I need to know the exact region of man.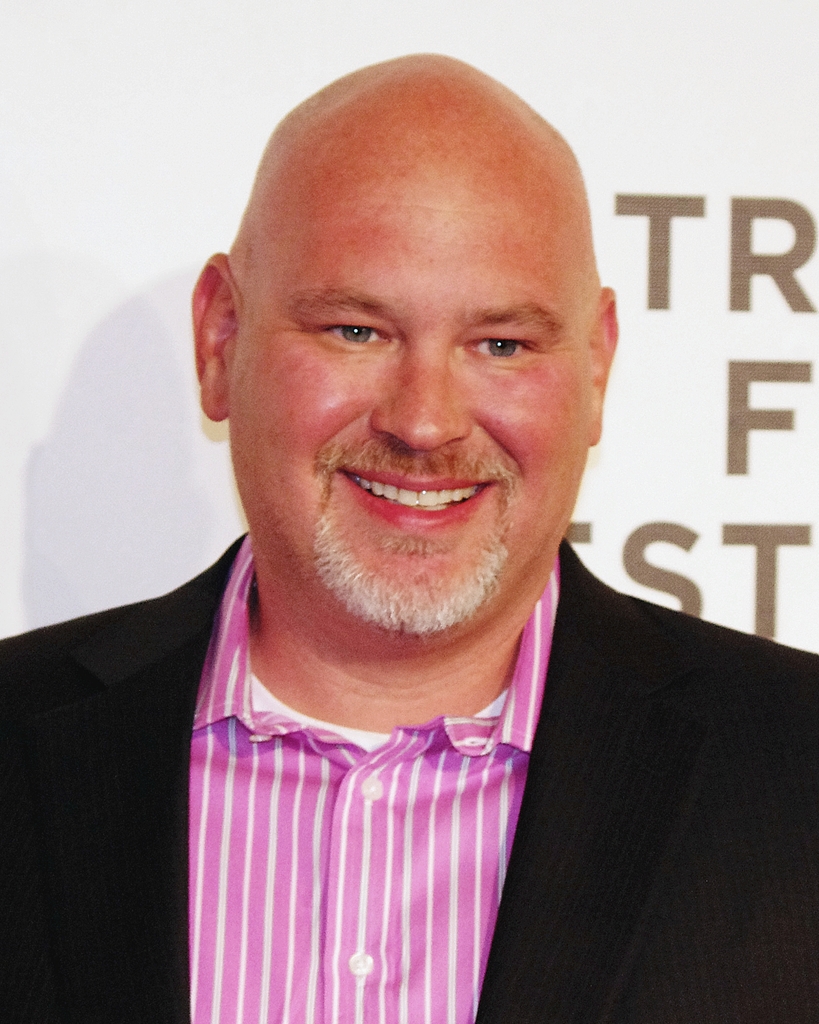
Region: (35, 62, 818, 1019).
